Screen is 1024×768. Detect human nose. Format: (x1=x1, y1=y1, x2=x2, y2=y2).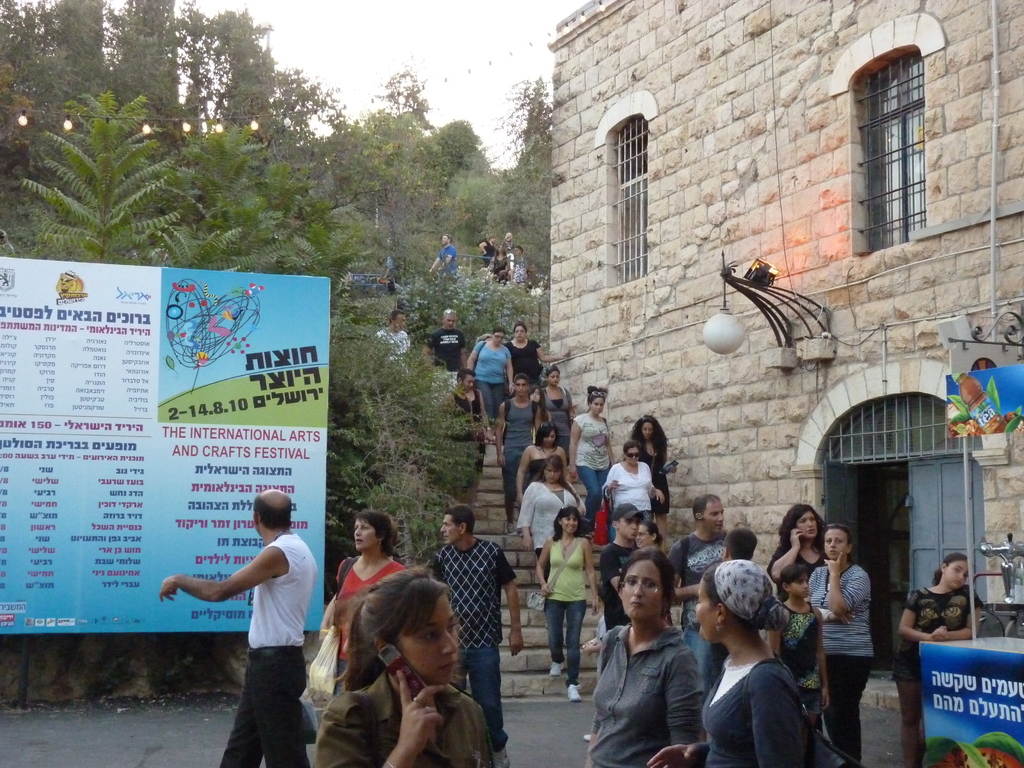
(x1=802, y1=578, x2=807, y2=590).
